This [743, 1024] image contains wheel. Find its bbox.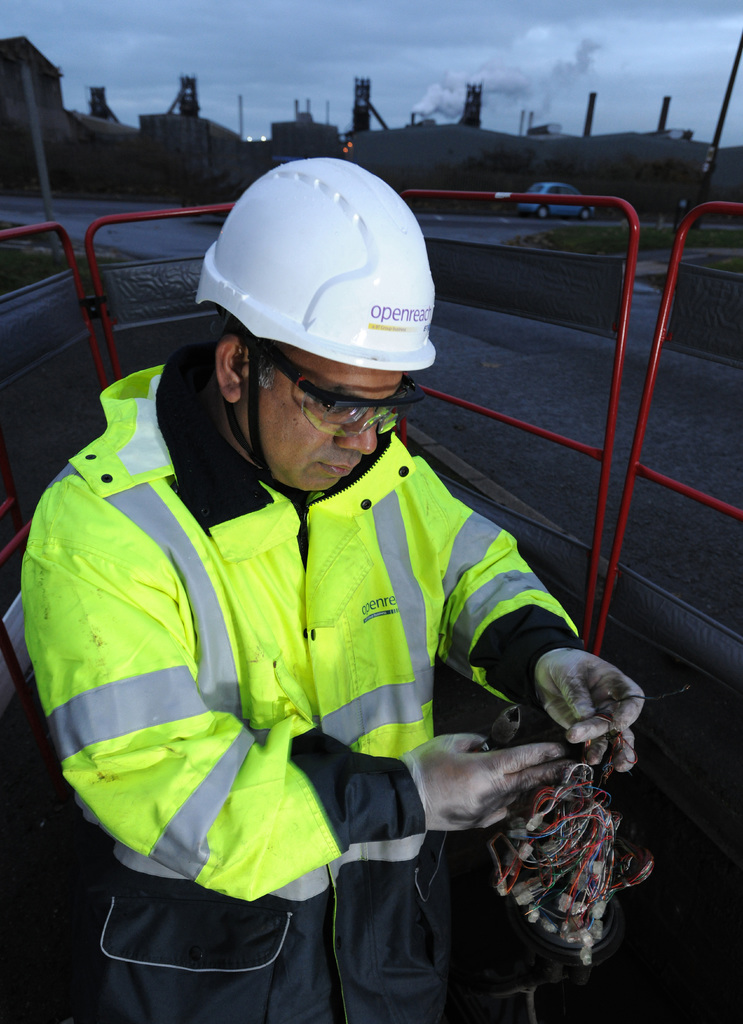
pyautogui.locateOnScreen(534, 206, 552, 220).
